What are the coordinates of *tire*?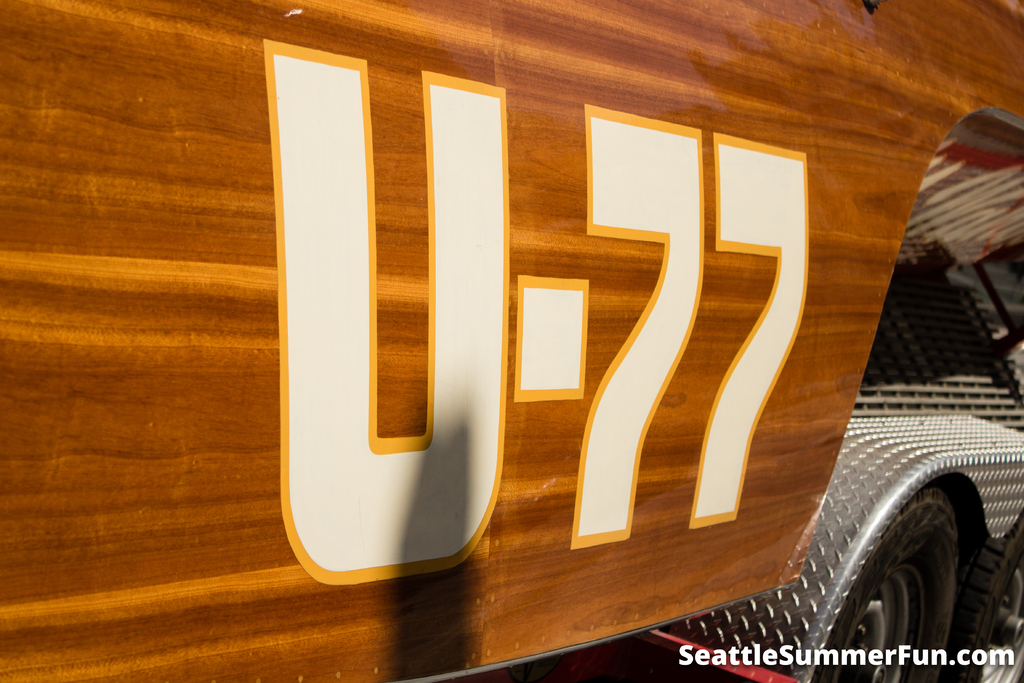
BBox(804, 487, 963, 682).
